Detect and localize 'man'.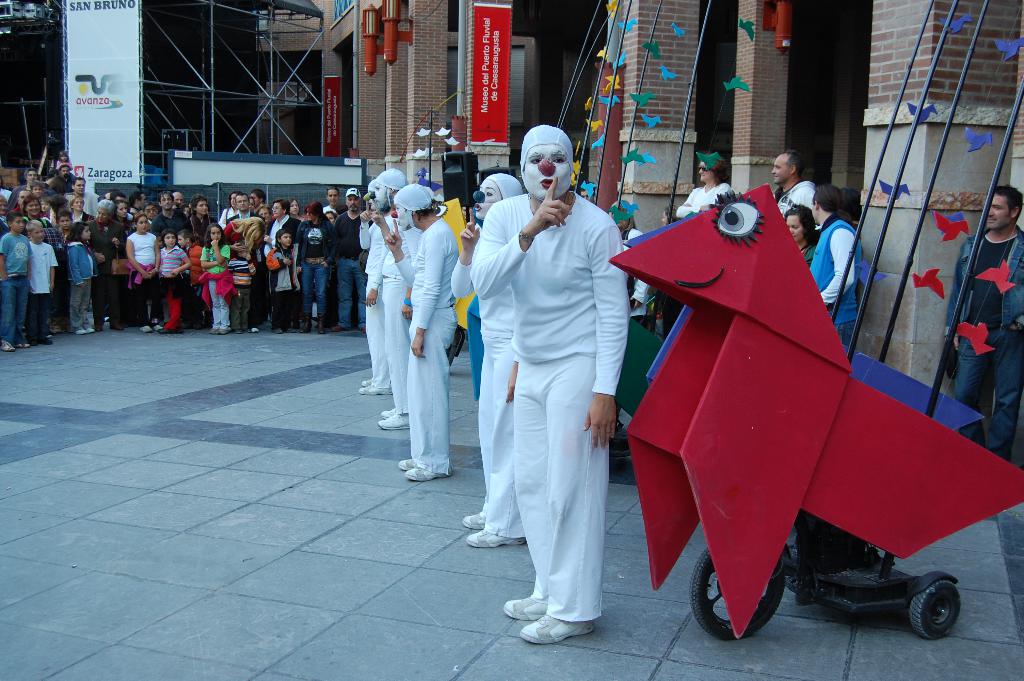
Localized at box=[473, 124, 637, 652].
